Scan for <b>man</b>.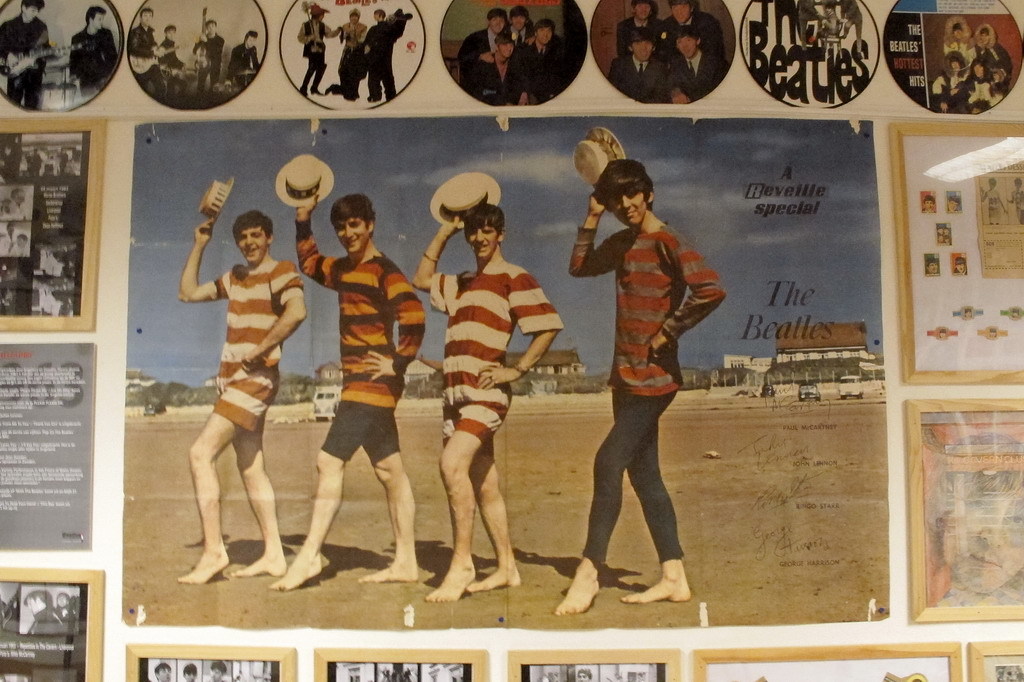
Scan result: {"left": 269, "top": 181, "right": 434, "bottom": 600}.
